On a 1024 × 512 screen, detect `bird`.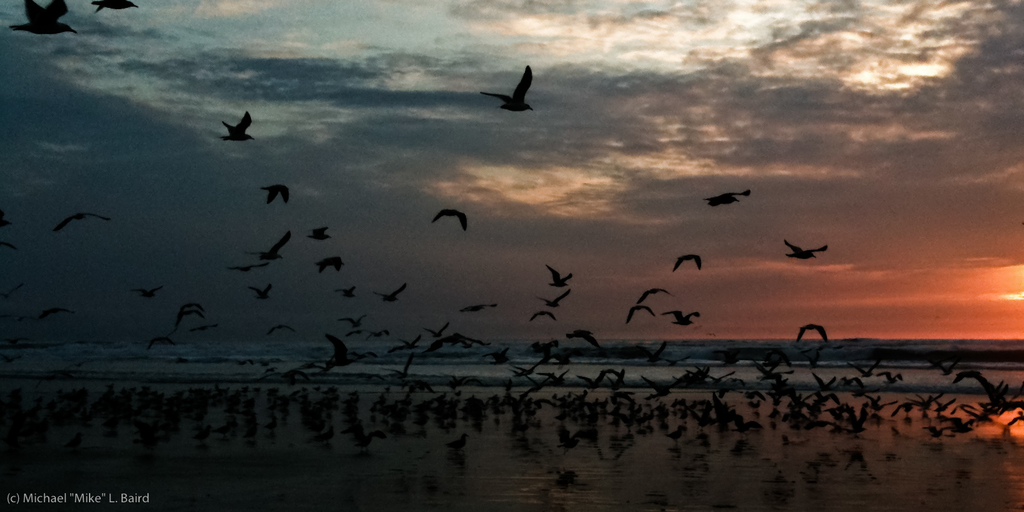
[329, 285, 358, 298].
